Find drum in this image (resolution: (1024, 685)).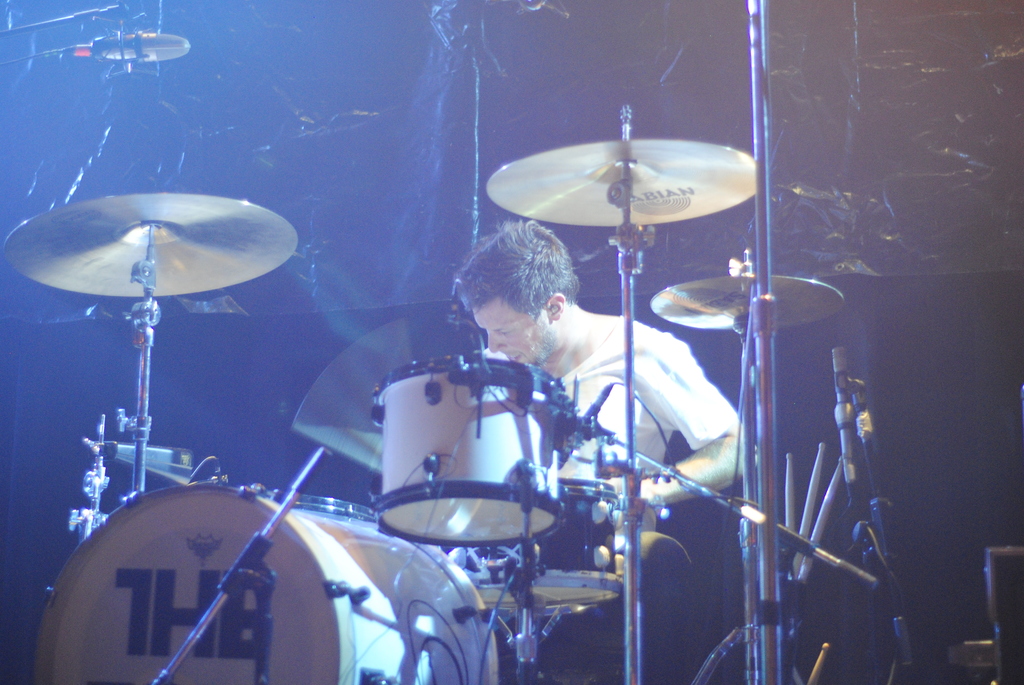
(375,361,564,547).
